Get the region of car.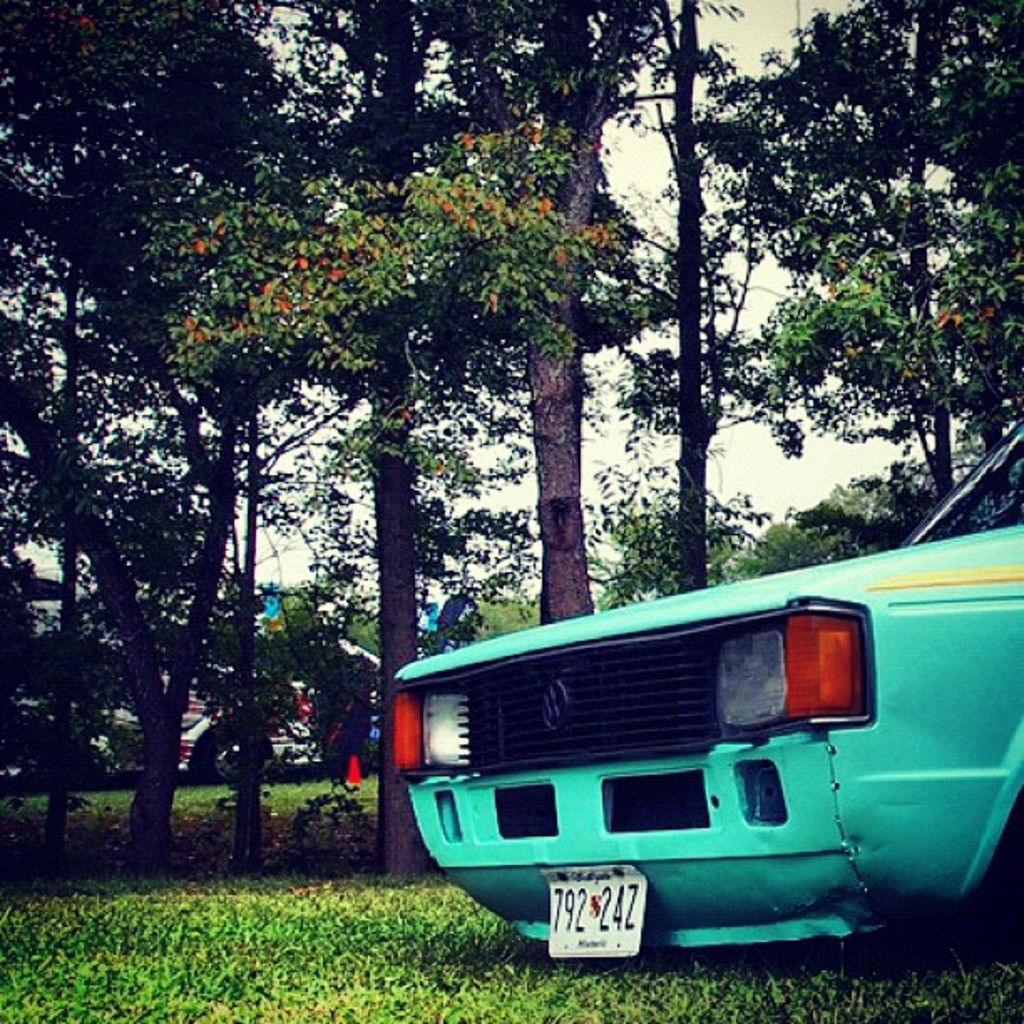
(x1=387, y1=417, x2=1022, y2=954).
